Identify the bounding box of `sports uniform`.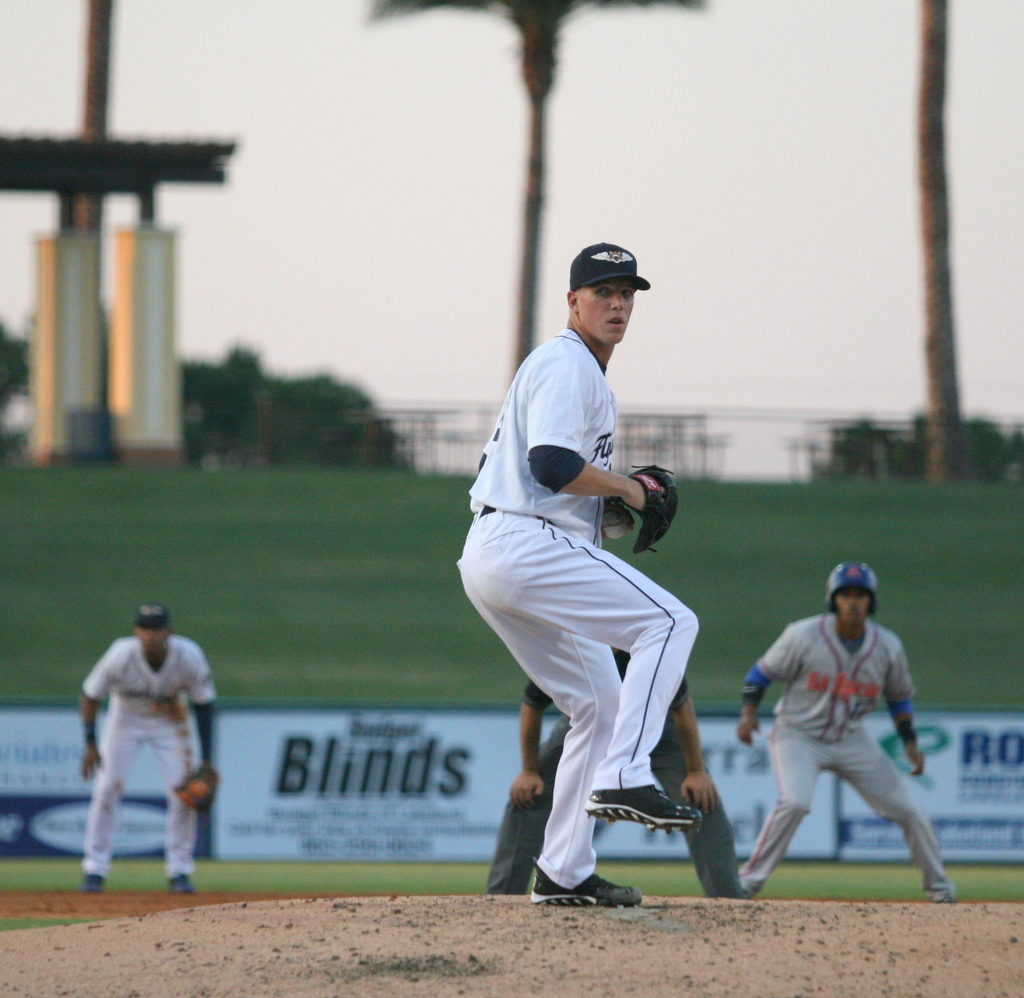
{"left": 737, "top": 562, "right": 970, "bottom": 908}.
